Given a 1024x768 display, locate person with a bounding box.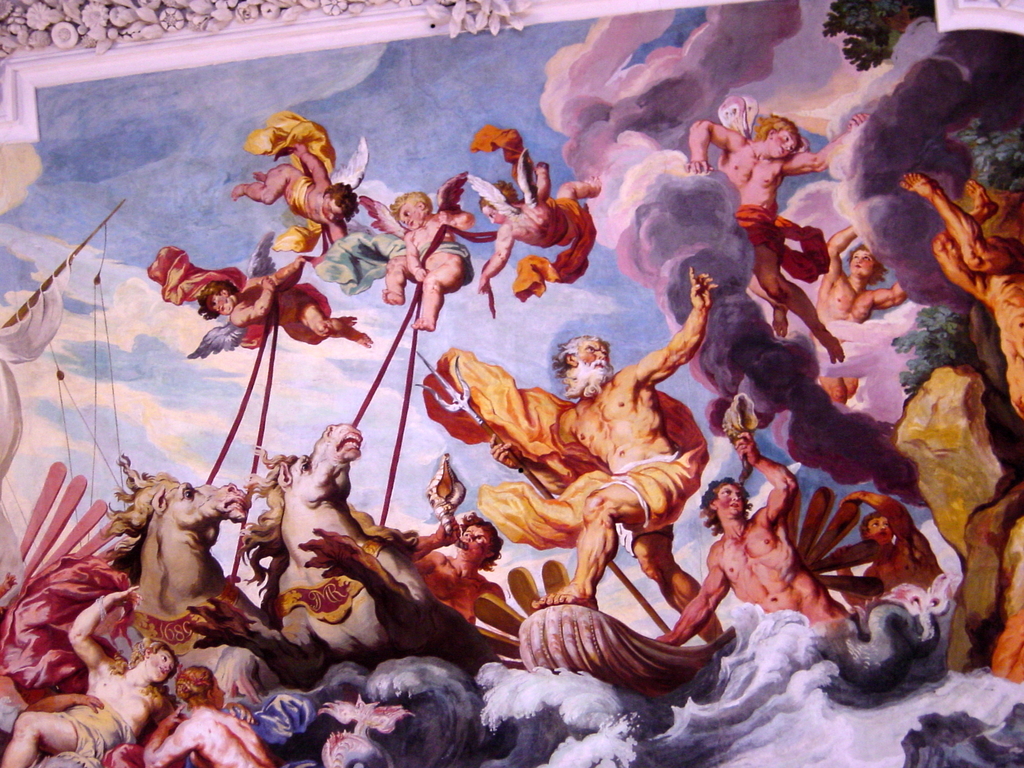
Located: {"left": 829, "top": 490, "right": 956, "bottom": 624}.
